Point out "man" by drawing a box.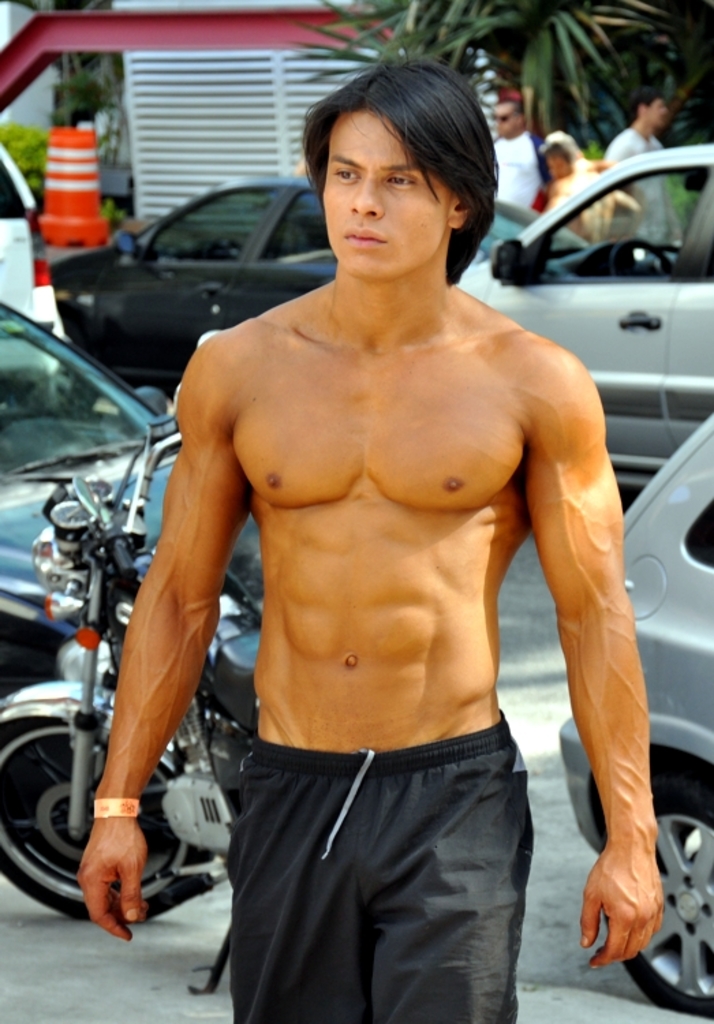
[x1=489, y1=90, x2=545, y2=217].
